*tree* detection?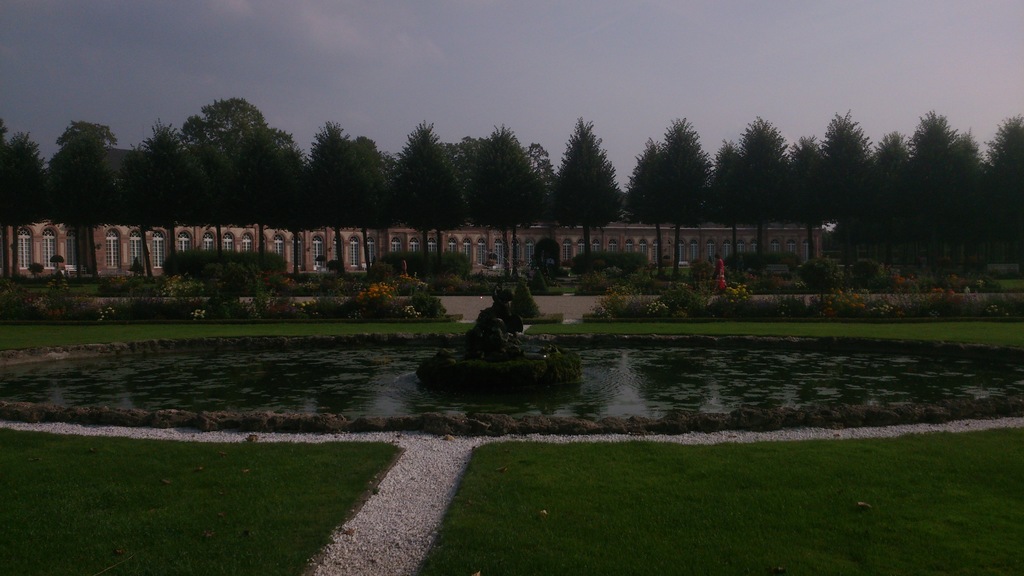
locate(202, 138, 298, 280)
